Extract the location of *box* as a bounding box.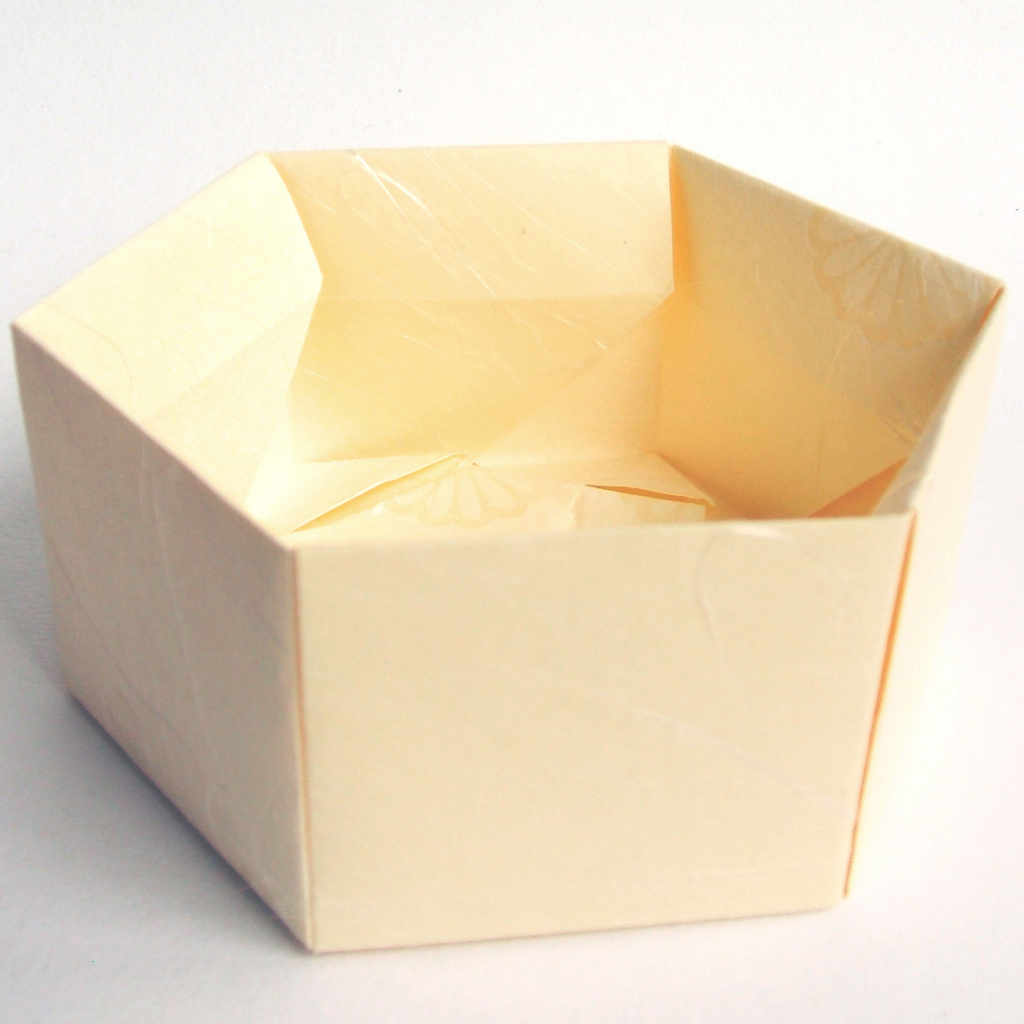
18:134:948:909.
